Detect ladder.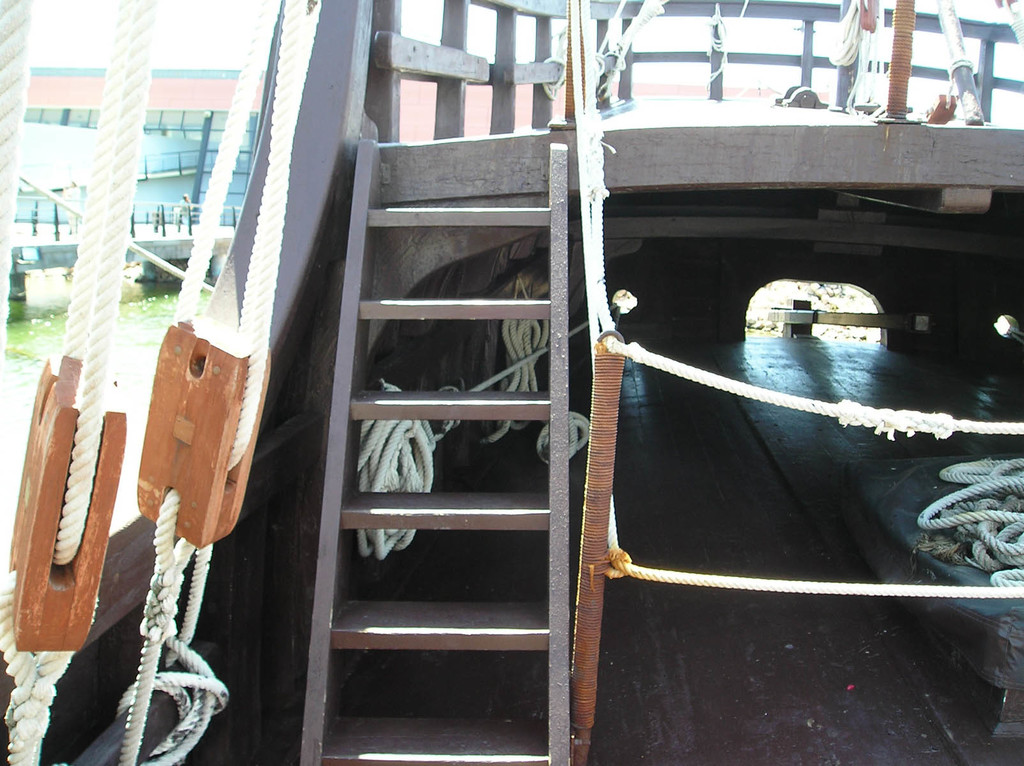
Detected at locate(301, 134, 566, 765).
